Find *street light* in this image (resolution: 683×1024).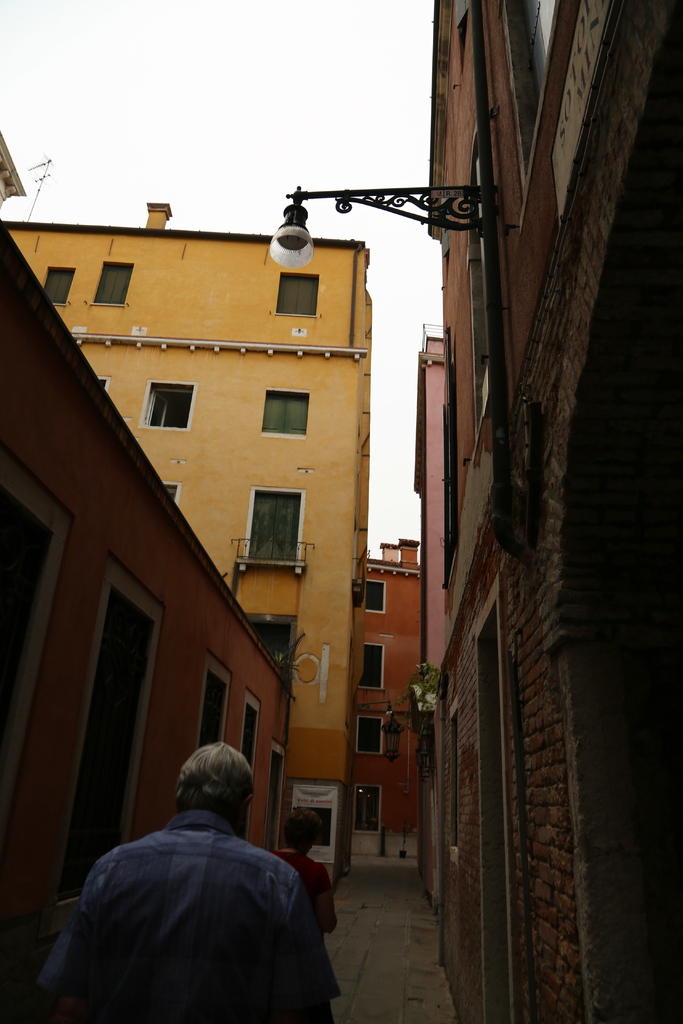
locate(276, 136, 509, 556).
